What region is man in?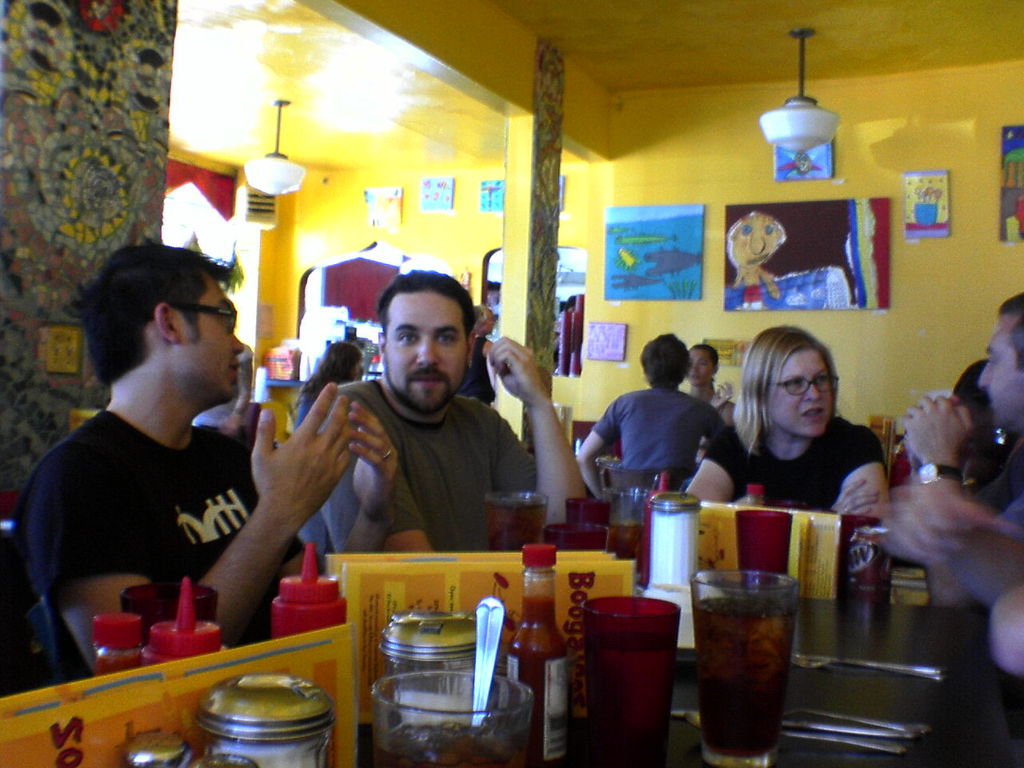
rect(311, 280, 594, 553).
